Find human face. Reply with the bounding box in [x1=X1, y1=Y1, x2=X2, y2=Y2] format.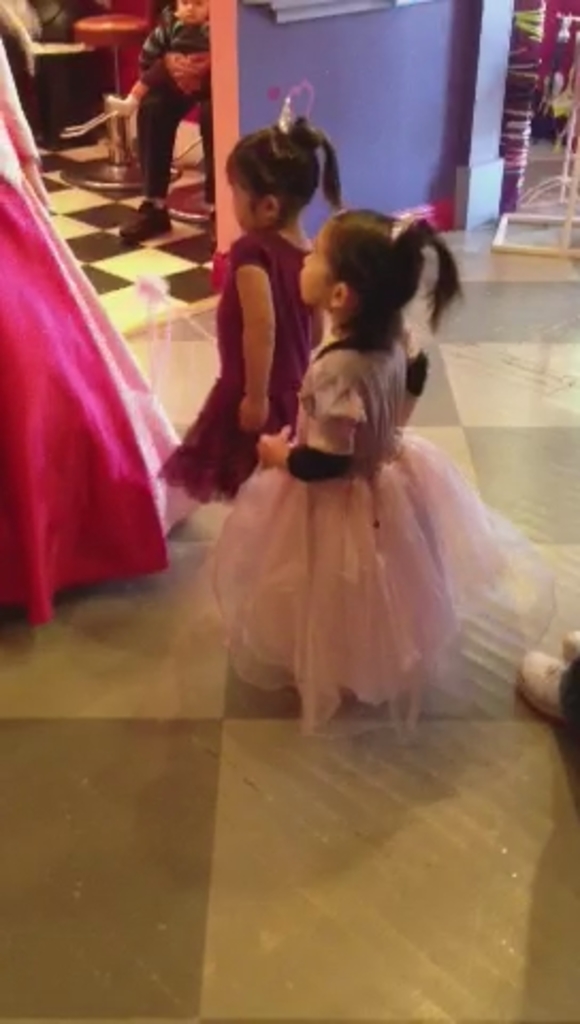
[x1=305, y1=222, x2=333, y2=305].
